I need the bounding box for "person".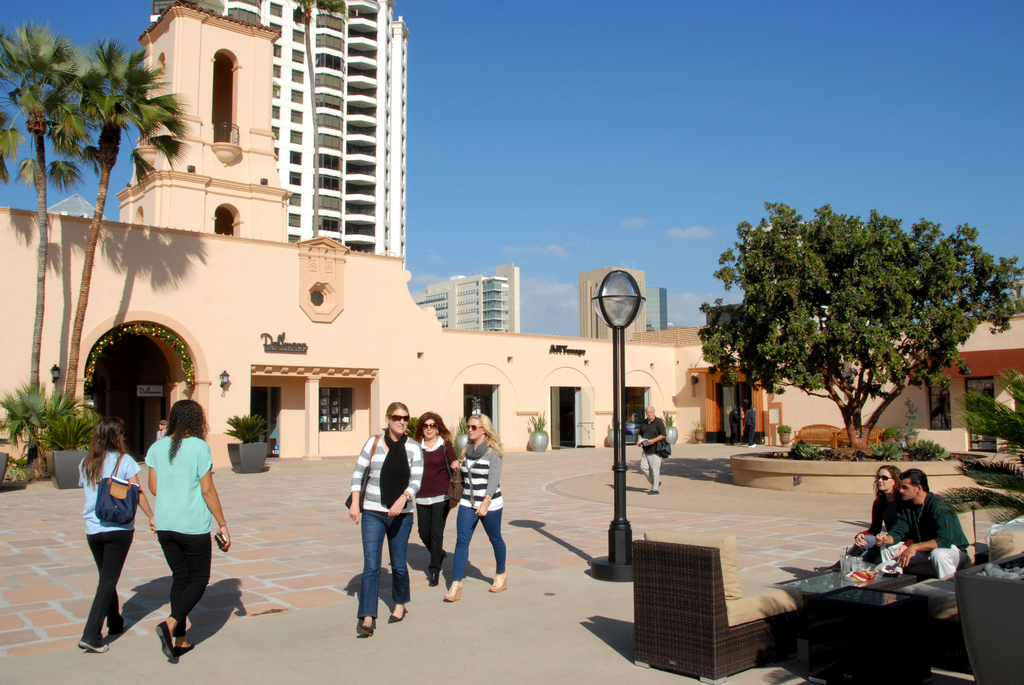
Here it is: l=69, t=414, r=147, b=659.
